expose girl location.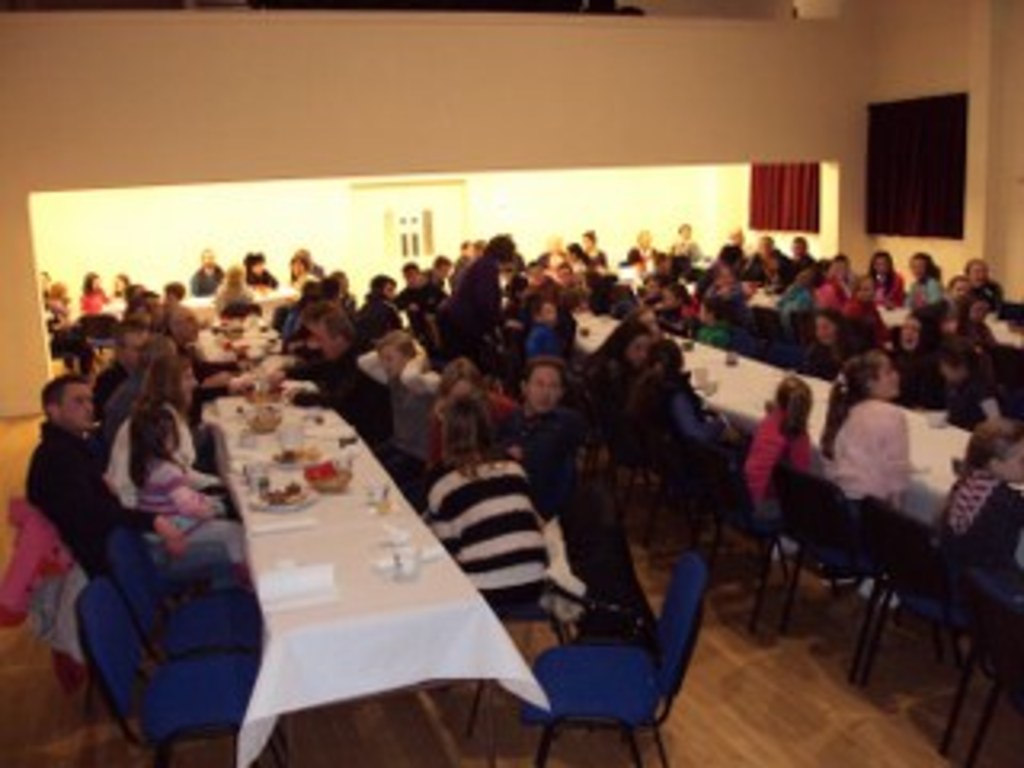
Exposed at (x1=131, y1=406, x2=230, y2=515).
